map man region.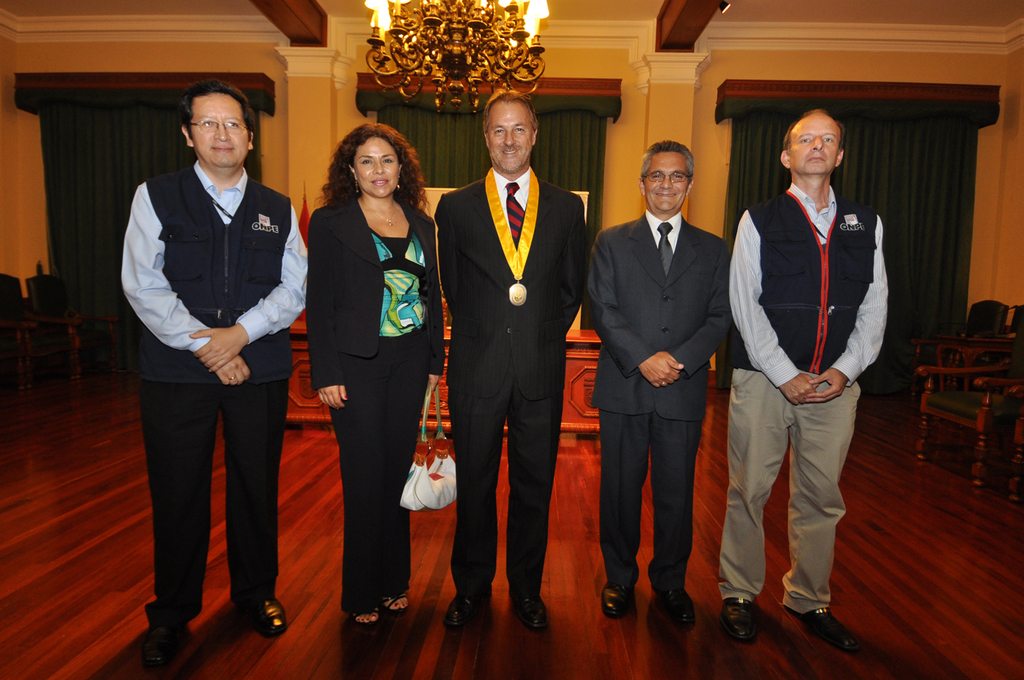
Mapped to box=[727, 92, 902, 638].
